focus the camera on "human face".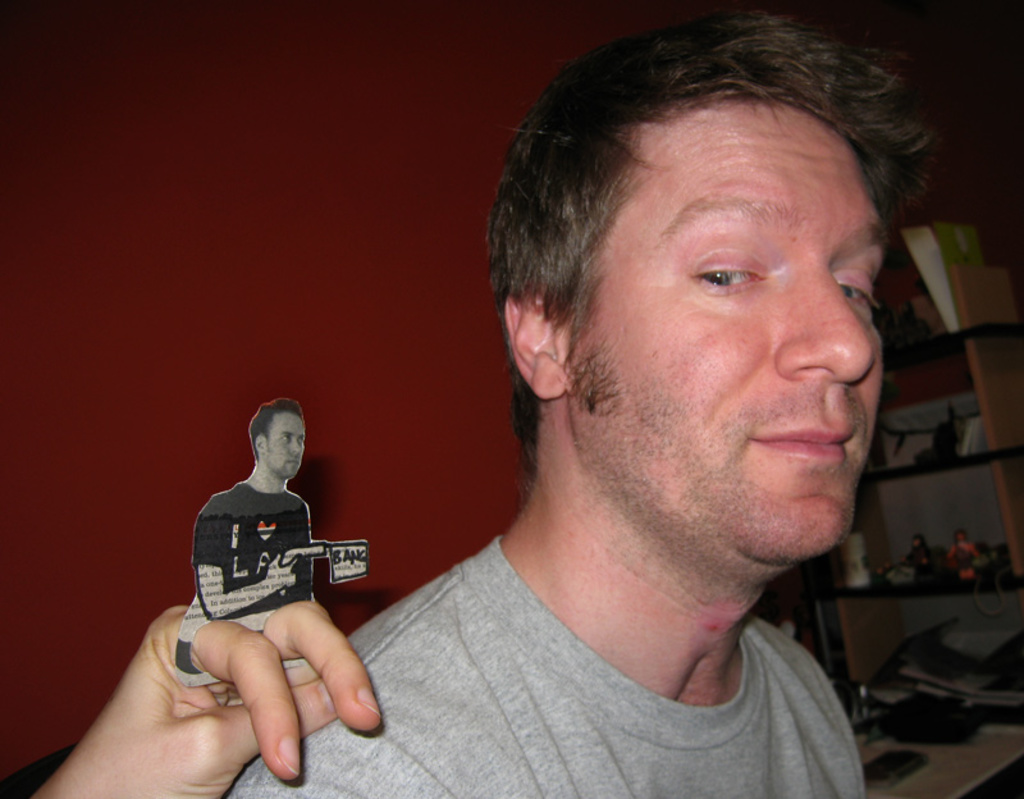
Focus region: bbox=[270, 415, 307, 479].
